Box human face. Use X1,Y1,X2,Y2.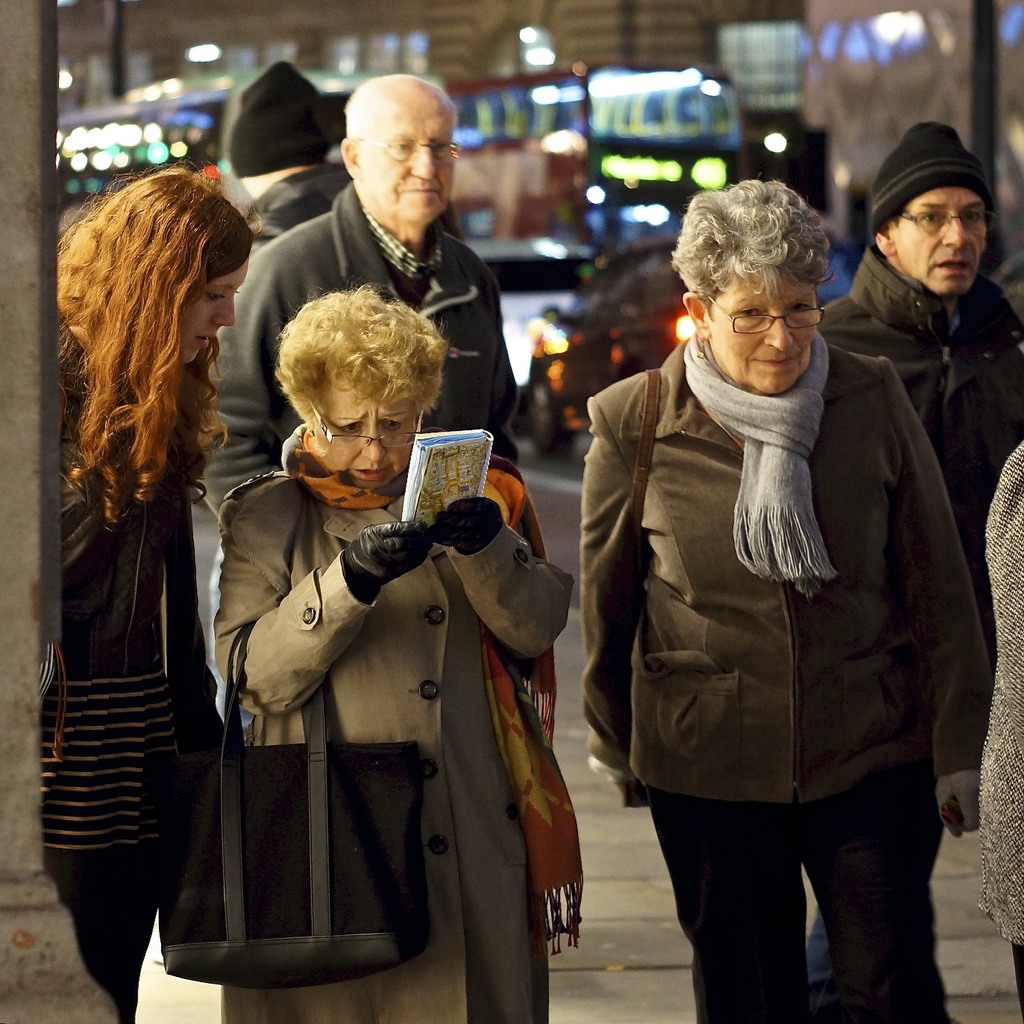
894,187,989,292.
